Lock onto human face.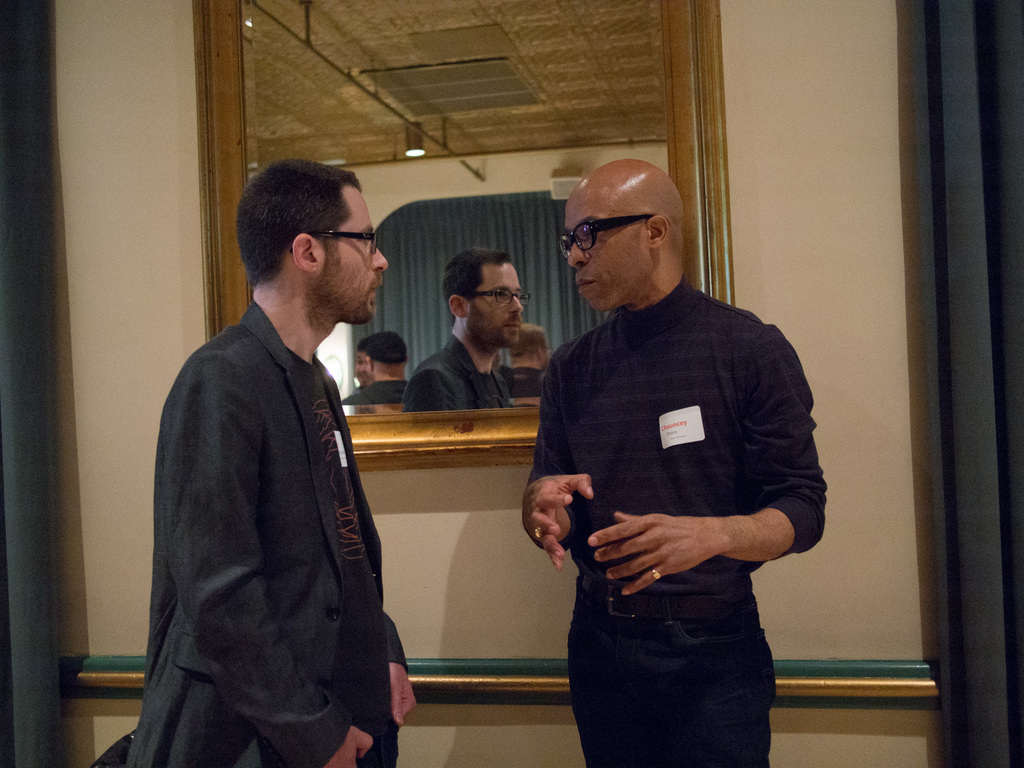
Locked: (left=562, top=195, right=646, bottom=316).
